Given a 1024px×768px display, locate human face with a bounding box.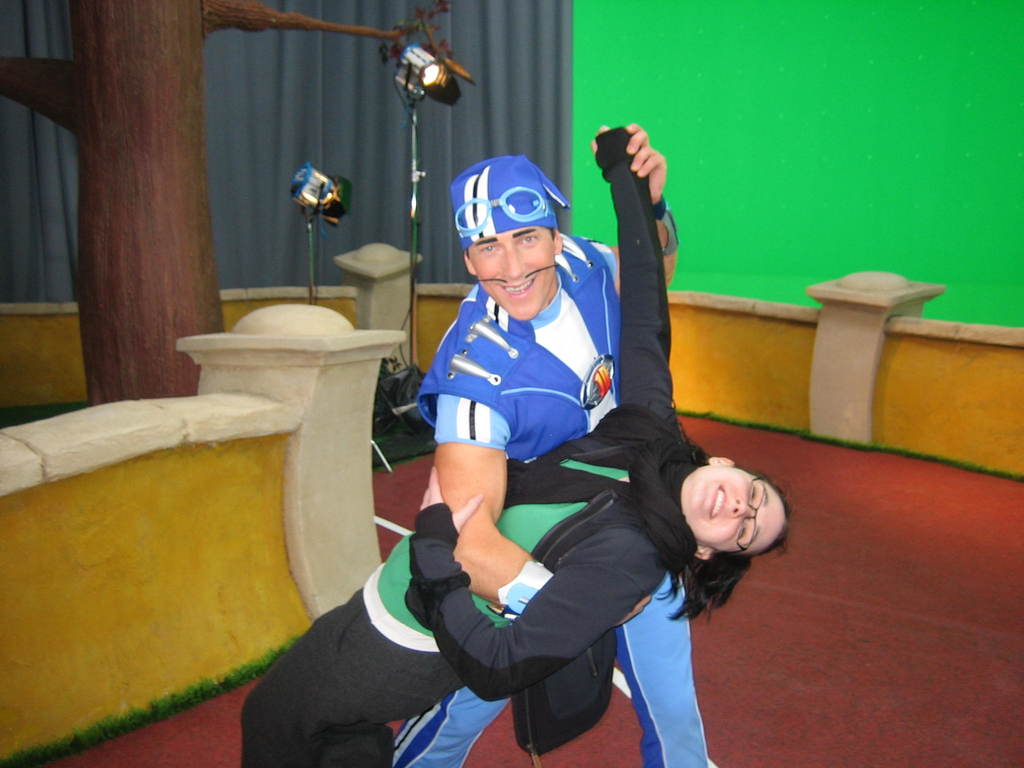
Located: Rect(678, 467, 788, 547).
